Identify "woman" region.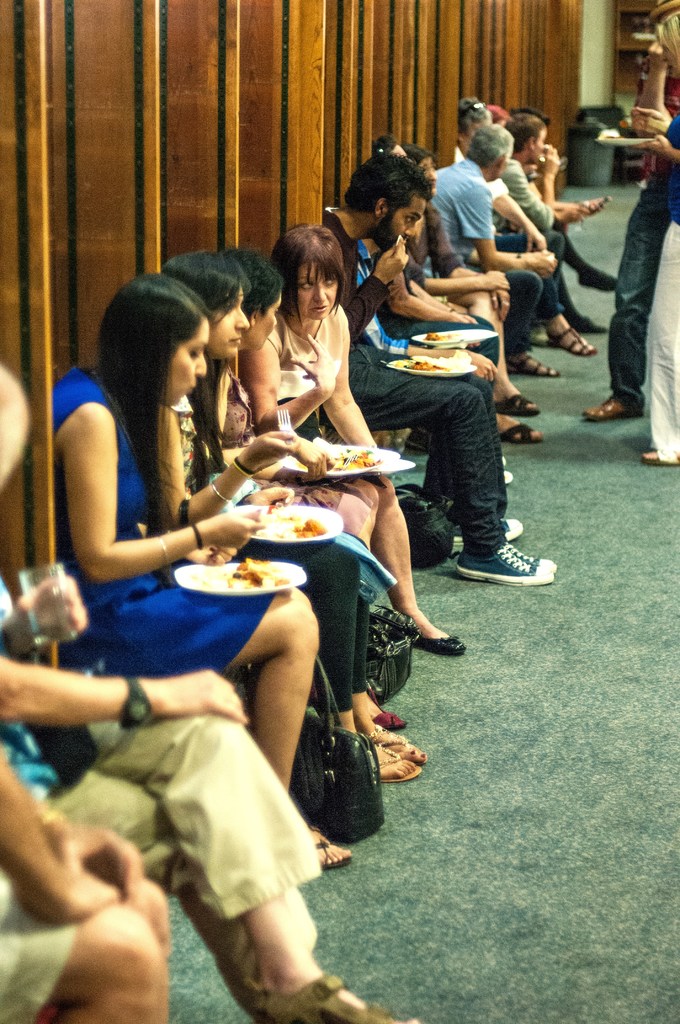
Region: box(156, 249, 420, 782).
